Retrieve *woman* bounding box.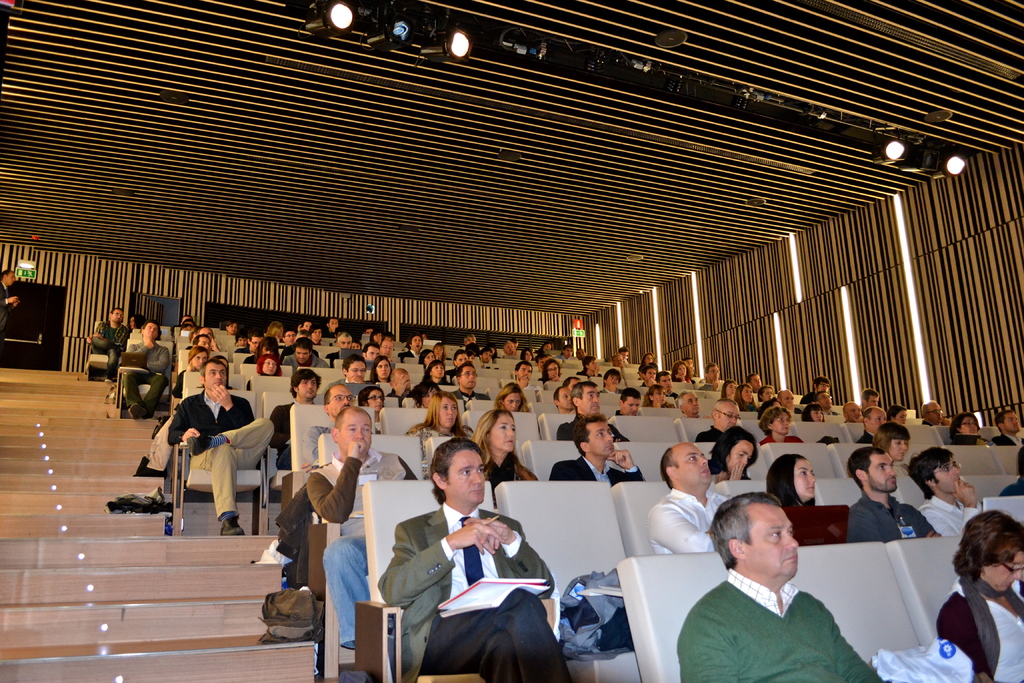
Bounding box: bbox=(753, 406, 799, 443).
